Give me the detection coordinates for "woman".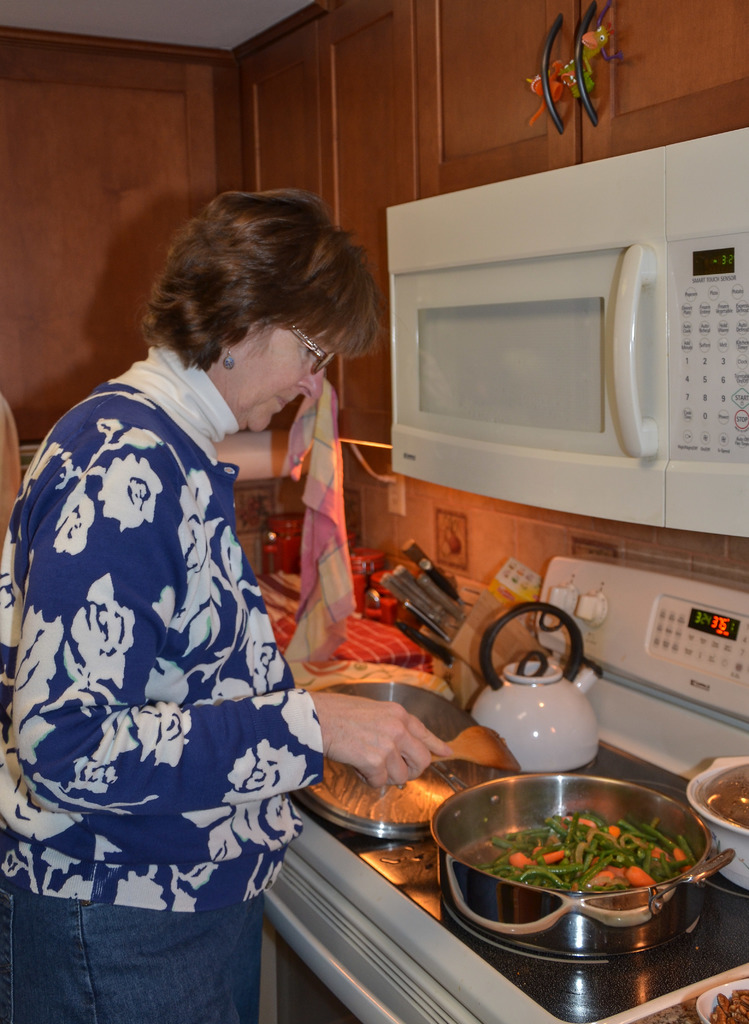
locate(8, 162, 394, 1004).
